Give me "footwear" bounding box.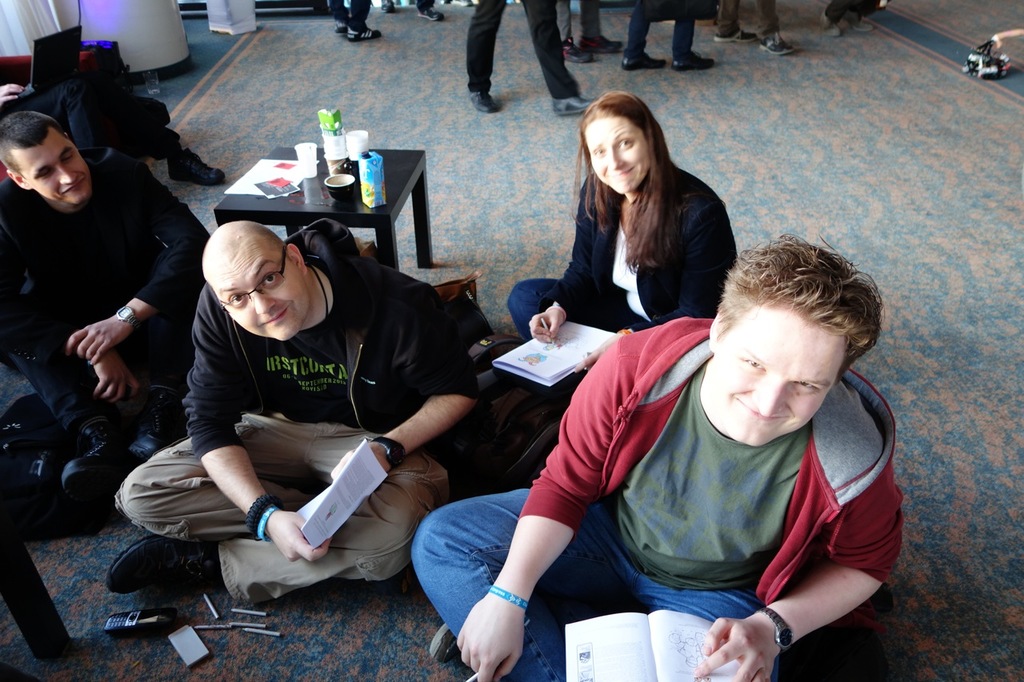
{"left": 347, "top": 26, "right": 384, "bottom": 42}.
